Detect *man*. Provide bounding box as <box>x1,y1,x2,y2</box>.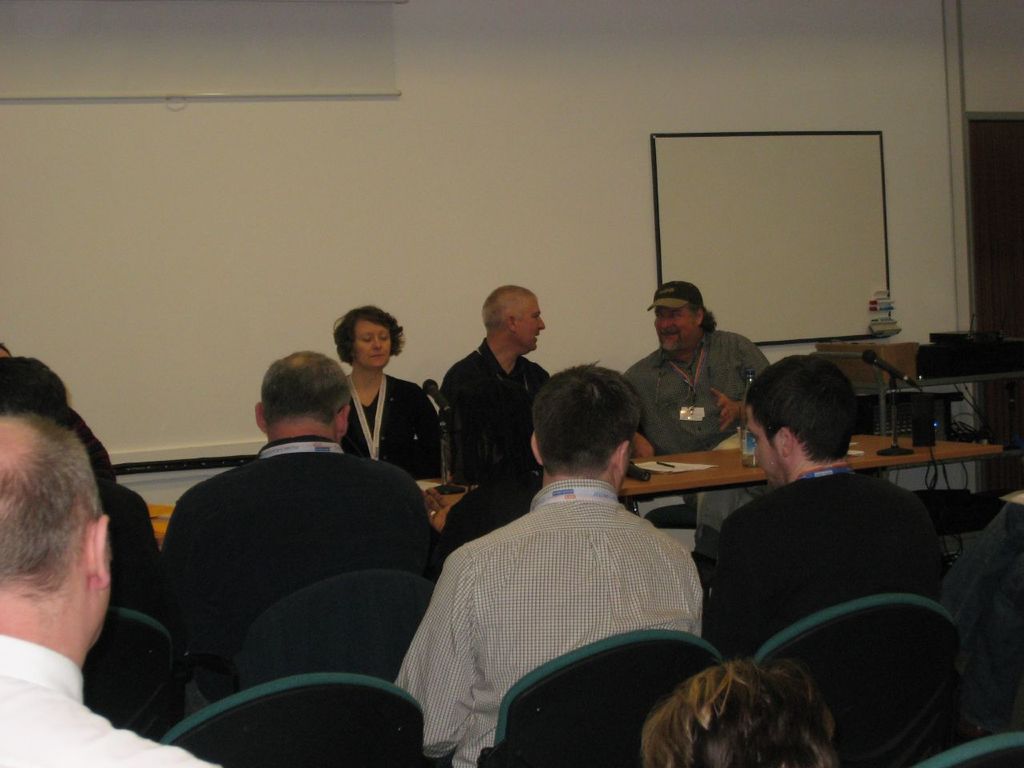
<box>686,350,953,672</box>.
